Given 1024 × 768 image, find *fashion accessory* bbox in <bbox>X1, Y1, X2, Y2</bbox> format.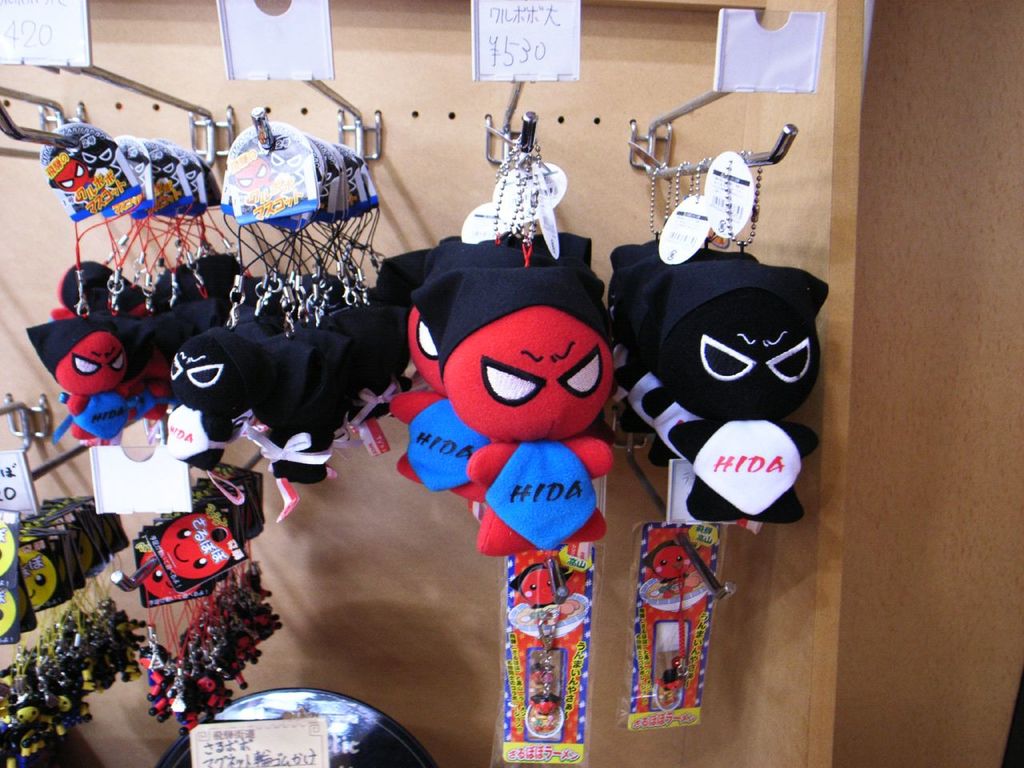
<bbox>621, 514, 718, 730</bbox>.
